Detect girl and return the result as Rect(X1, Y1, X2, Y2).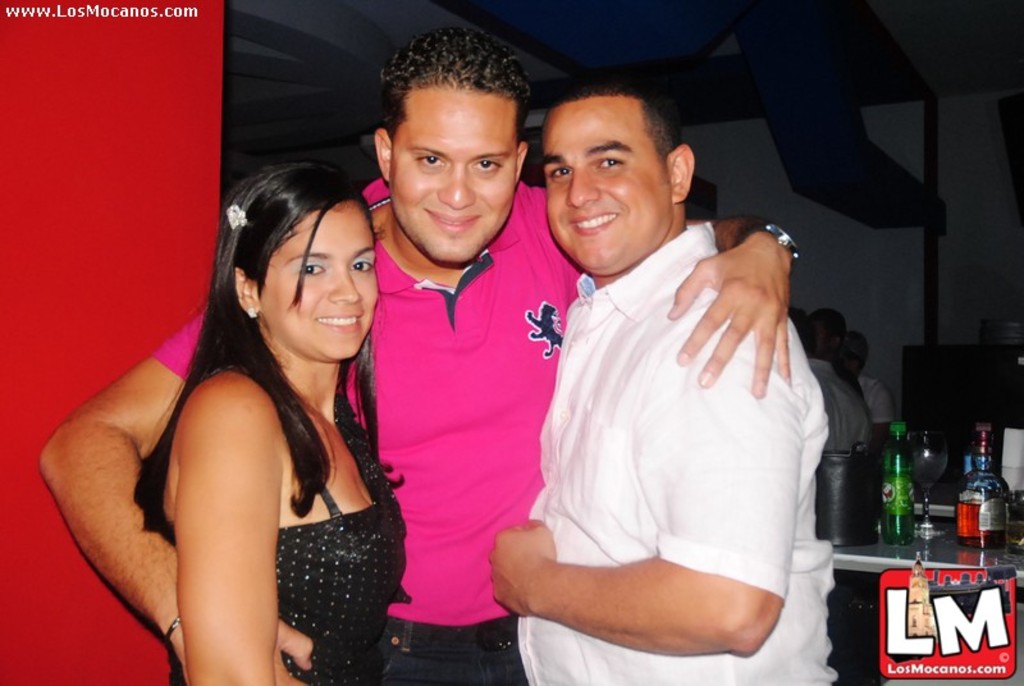
Rect(133, 160, 404, 685).
